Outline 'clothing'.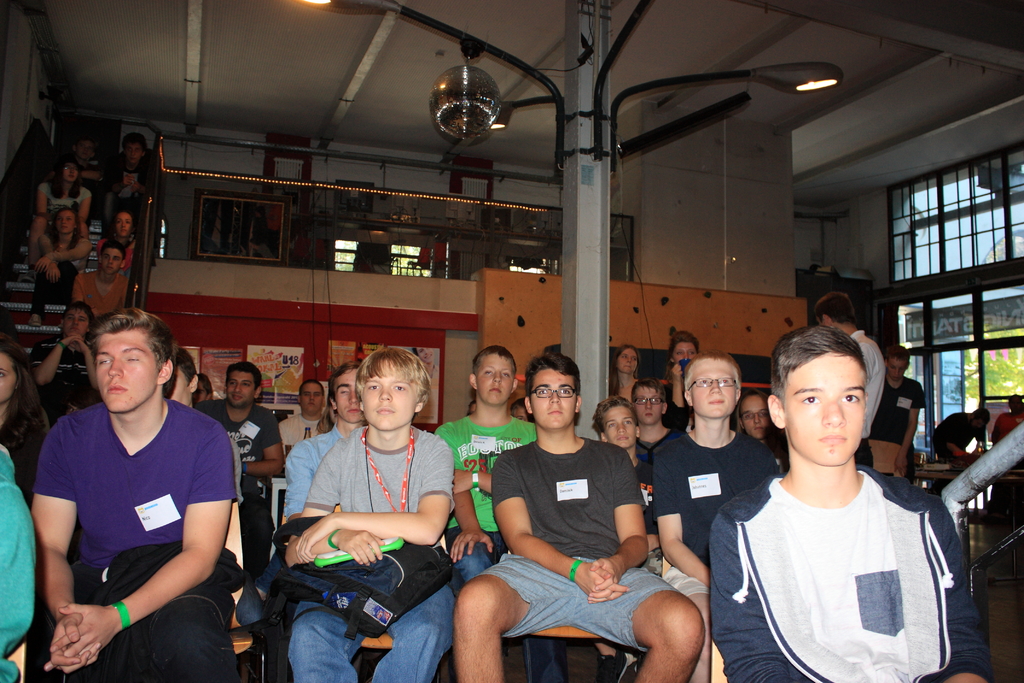
Outline: <region>38, 179, 90, 211</region>.
